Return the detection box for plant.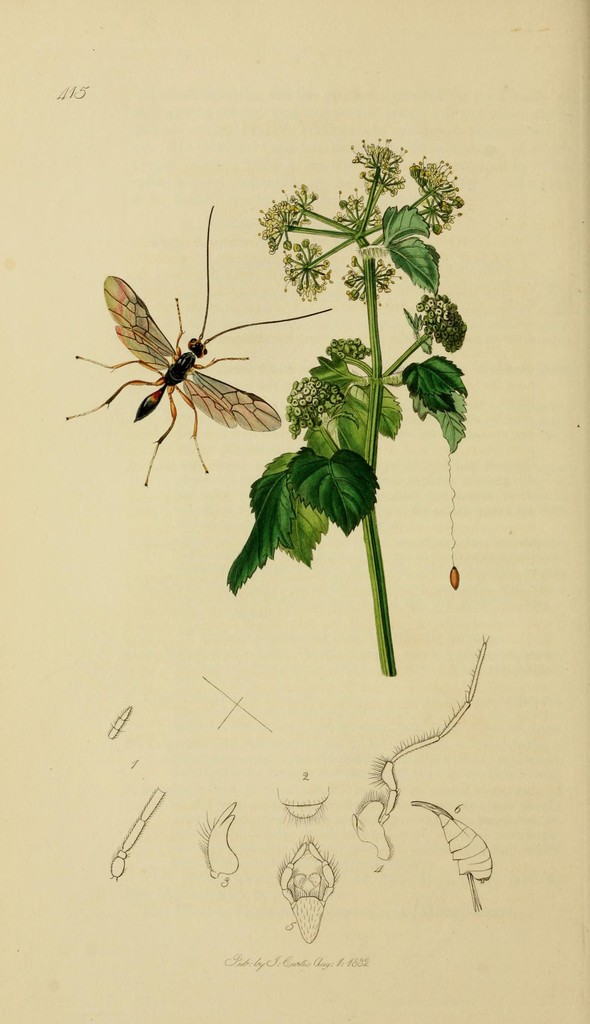
[x1=207, y1=132, x2=492, y2=686].
